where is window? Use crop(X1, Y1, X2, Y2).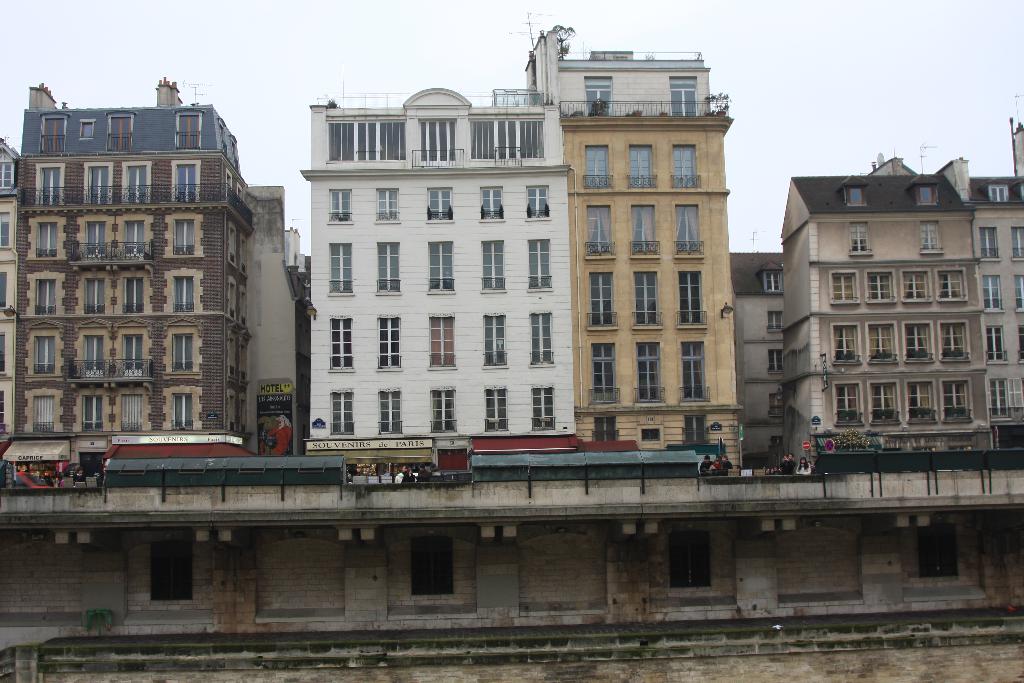
crop(35, 281, 58, 315).
